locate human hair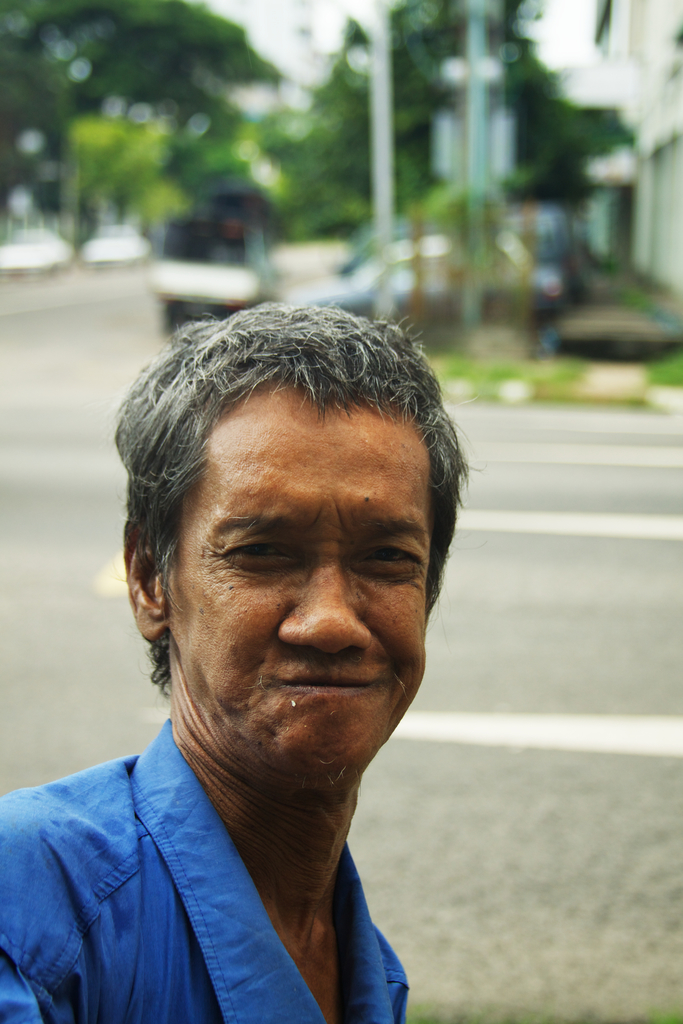
bbox=(109, 278, 444, 641)
